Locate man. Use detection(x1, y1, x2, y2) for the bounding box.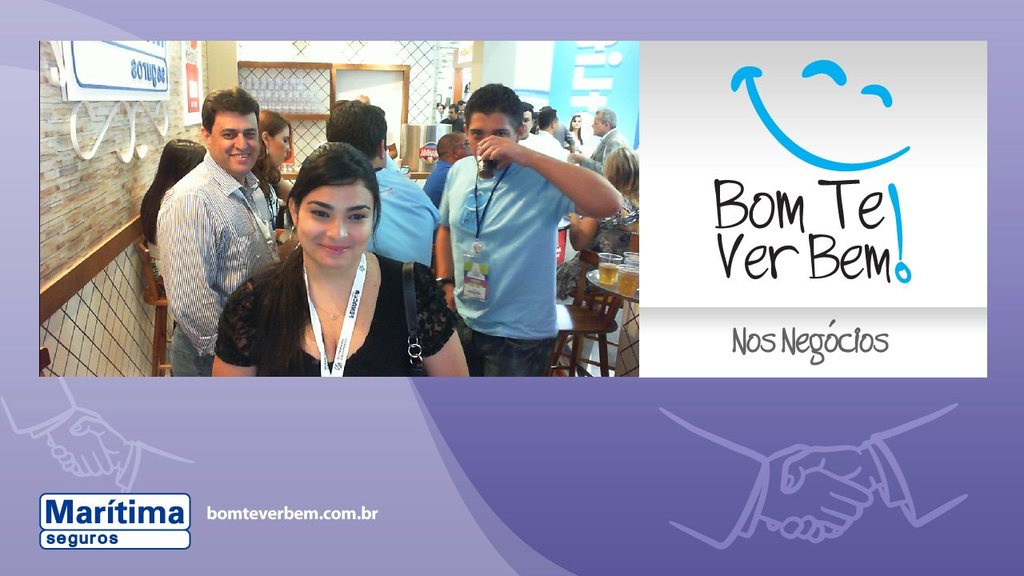
detection(156, 82, 278, 378).
